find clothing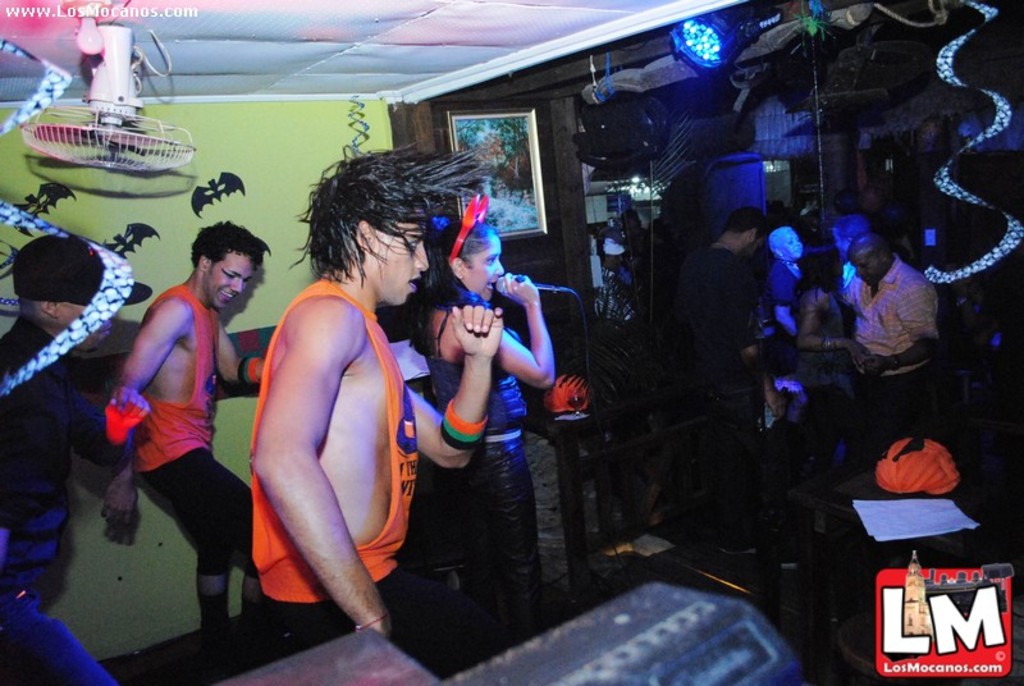
134 283 256 578
